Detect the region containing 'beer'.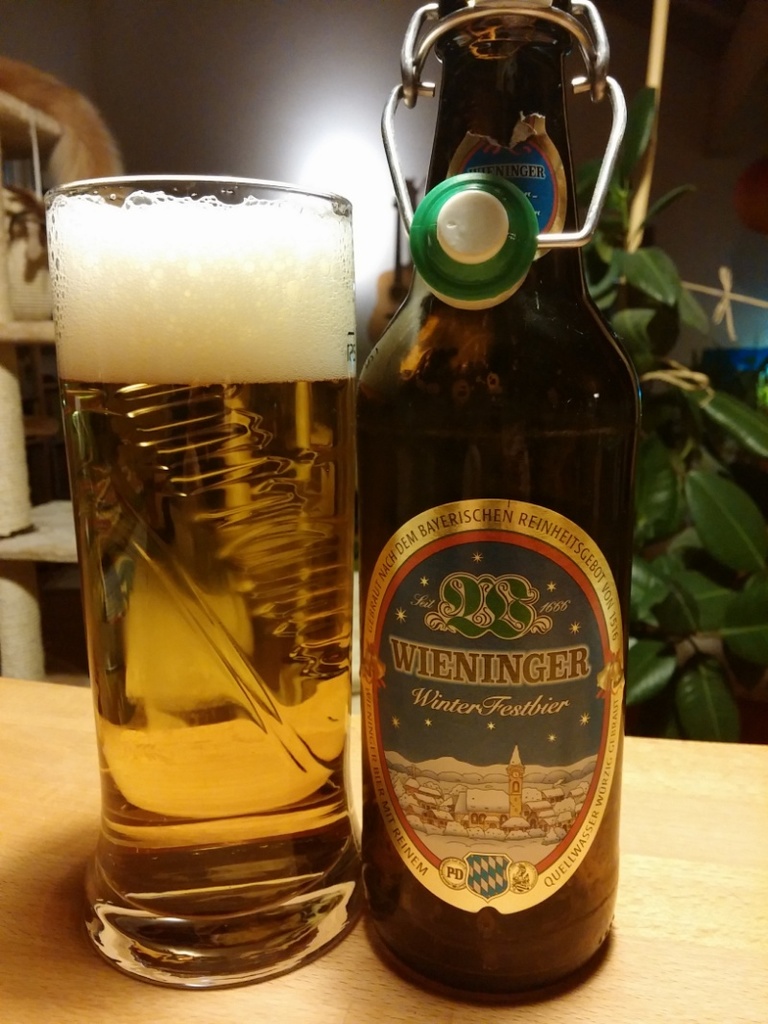
box(56, 177, 356, 917).
